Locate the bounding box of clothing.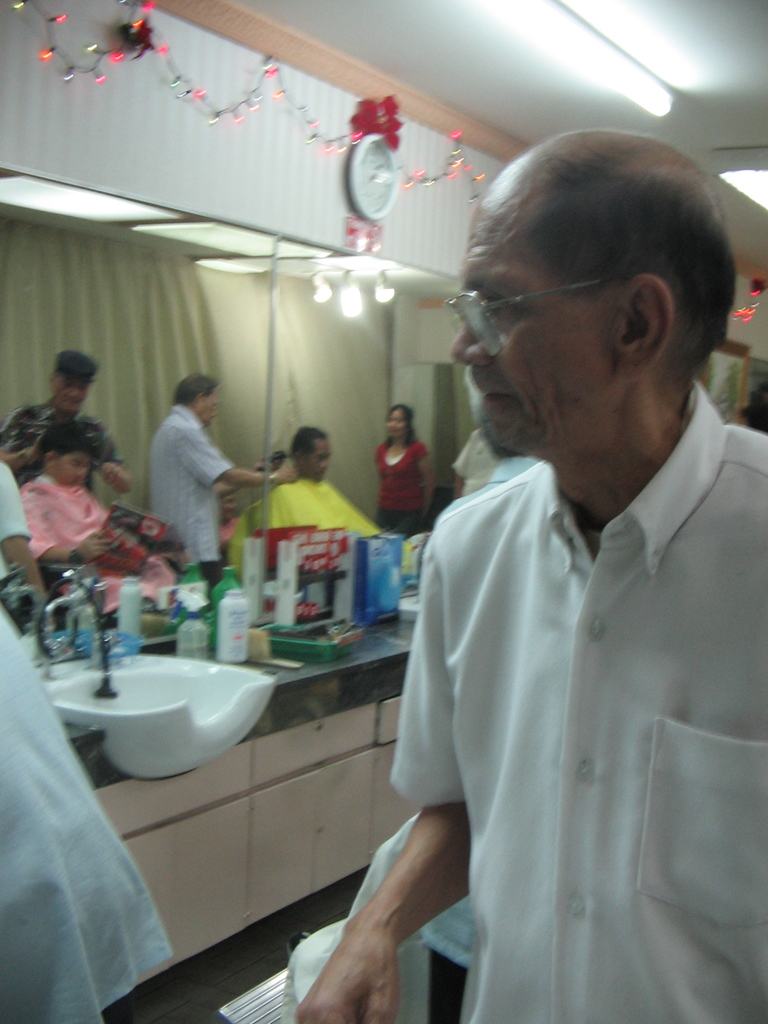
Bounding box: [390, 383, 767, 1023].
